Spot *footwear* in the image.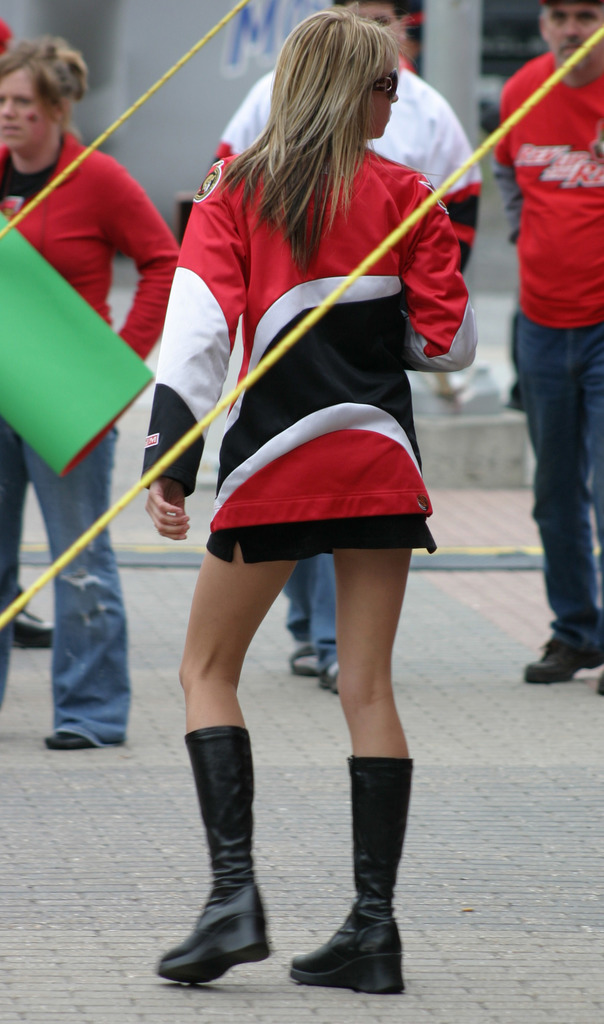
*footwear* found at 285/639/318/679.
